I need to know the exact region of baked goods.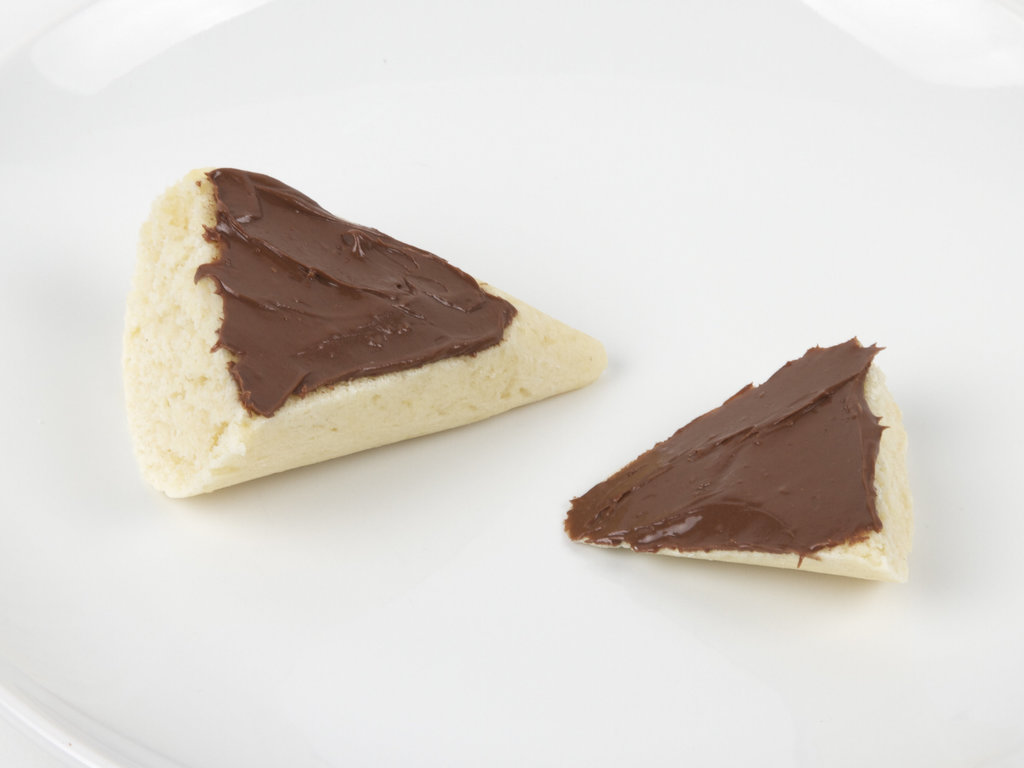
Region: pyautogui.locateOnScreen(124, 165, 608, 500).
